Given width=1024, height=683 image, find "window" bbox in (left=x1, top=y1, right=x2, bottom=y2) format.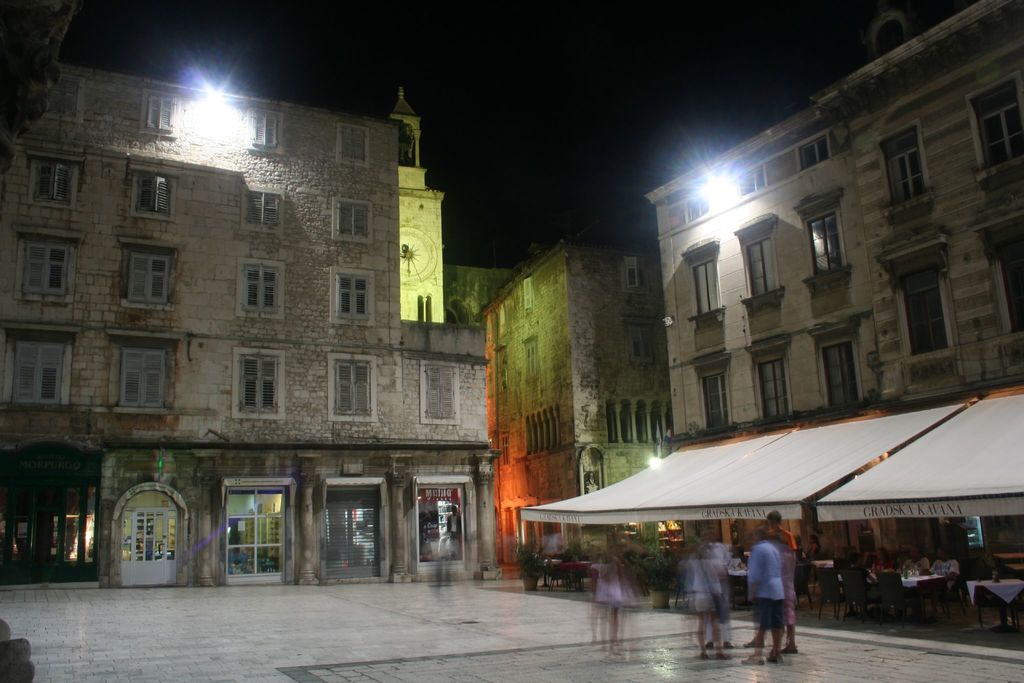
(left=19, top=228, right=75, bottom=303).
